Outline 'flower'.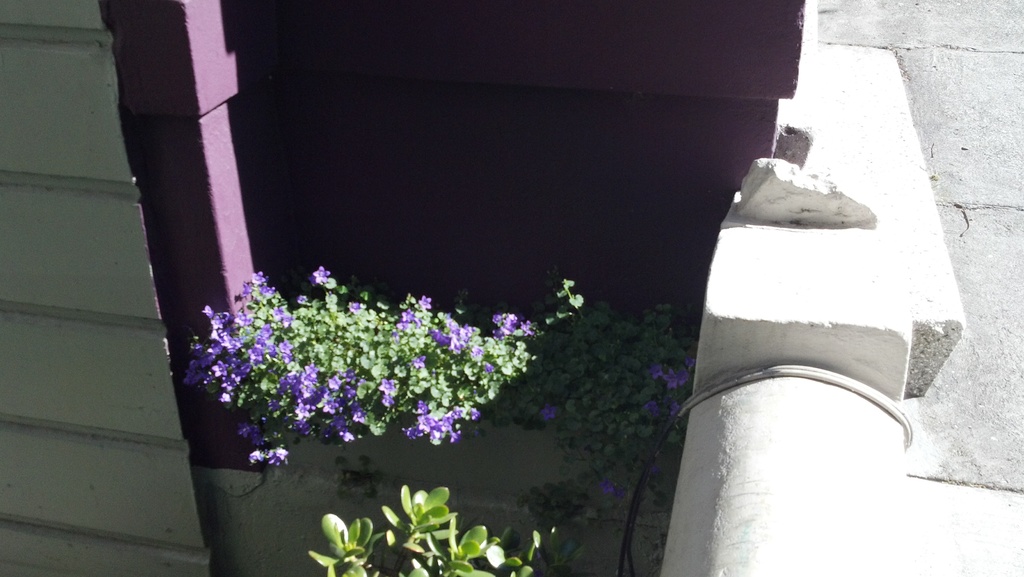
Outline: locate(595, 480, 625, 500).
